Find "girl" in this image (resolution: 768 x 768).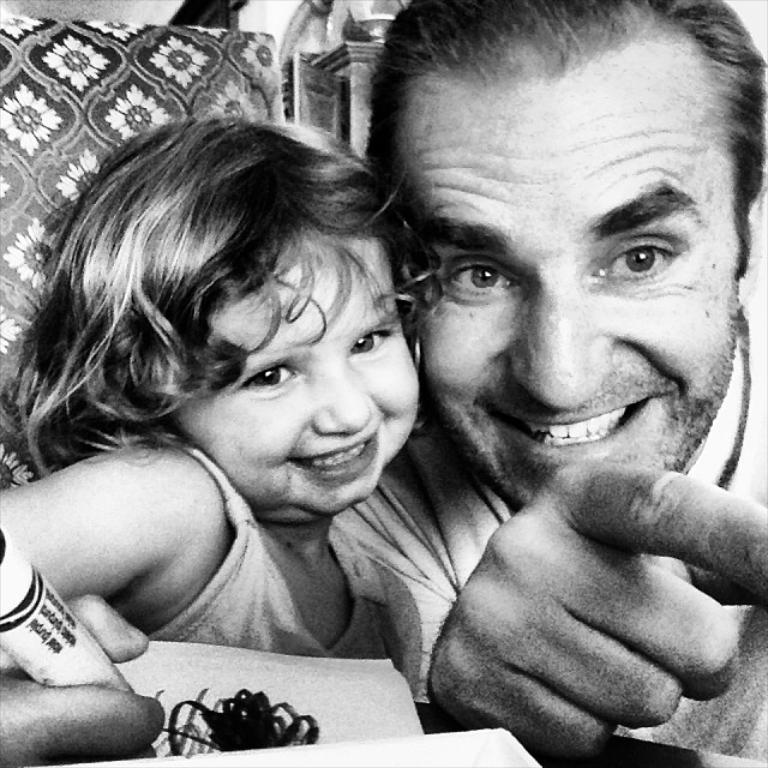
{"left": 0, "top": 124, "right": 439, "bottom": 767}.
